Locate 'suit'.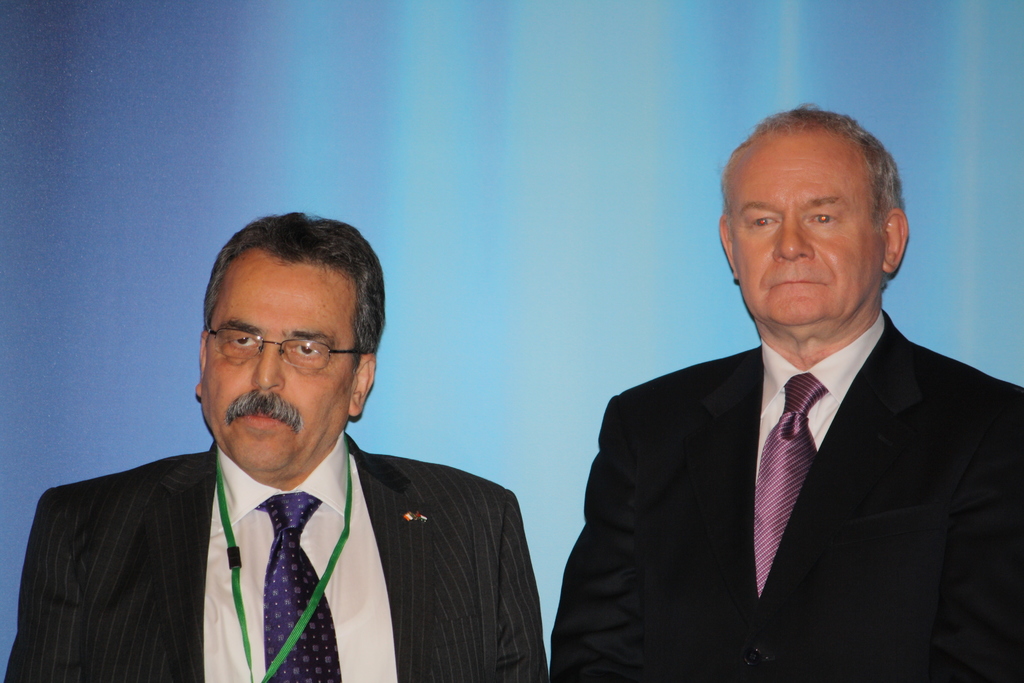
Bounding box: Rect(571, 220, 1005, 674).
